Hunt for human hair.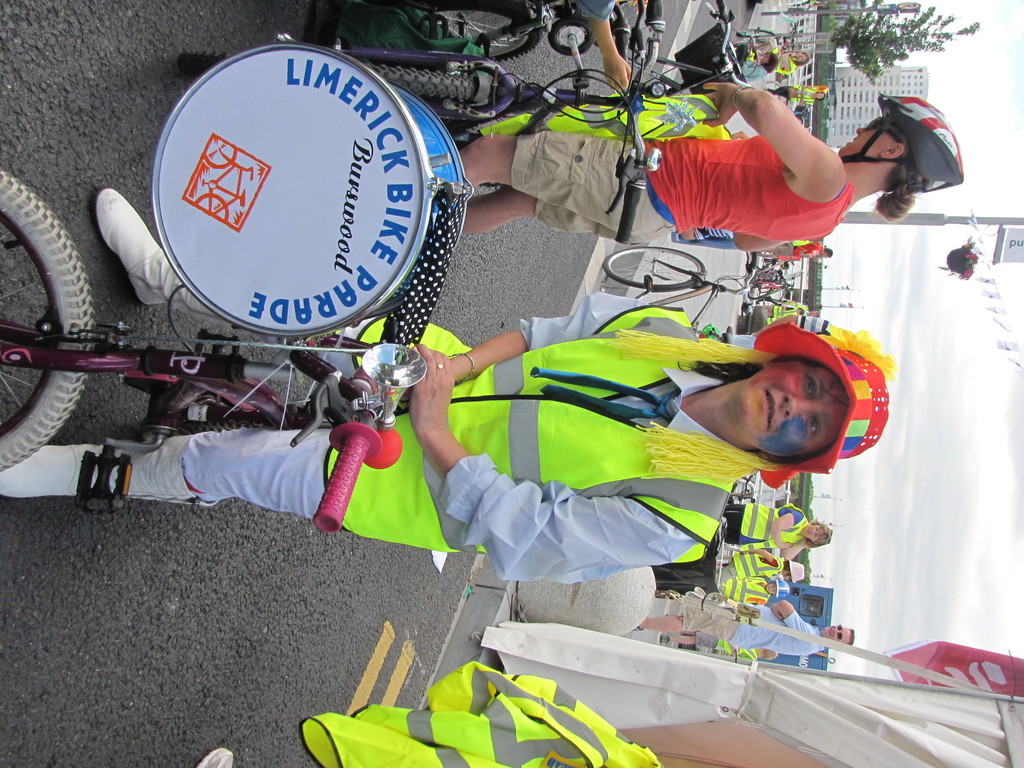
Hunted down at left=678, top=362, right=763, bottom=384.
